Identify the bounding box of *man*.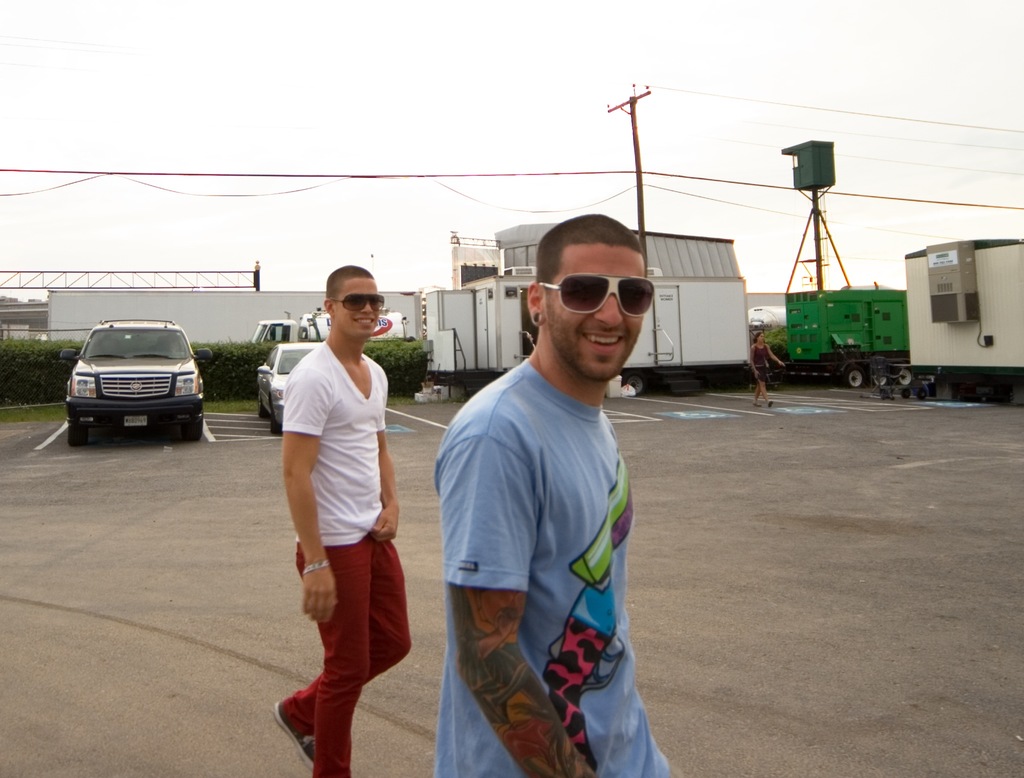
<box>268,261,414,777</box>.
